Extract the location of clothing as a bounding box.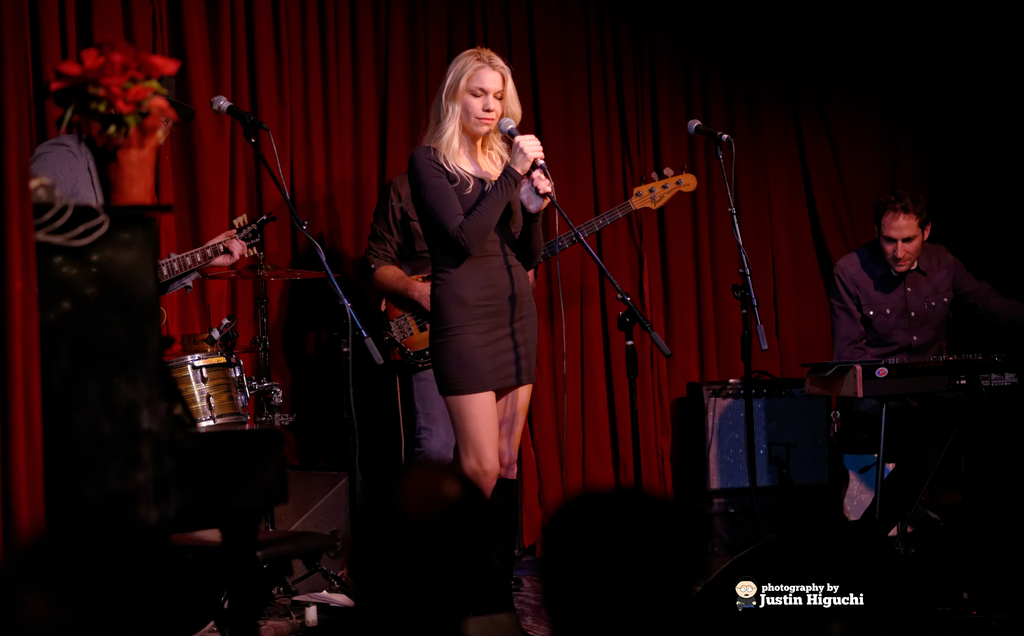
bbox(402, 138, 563, 404).
